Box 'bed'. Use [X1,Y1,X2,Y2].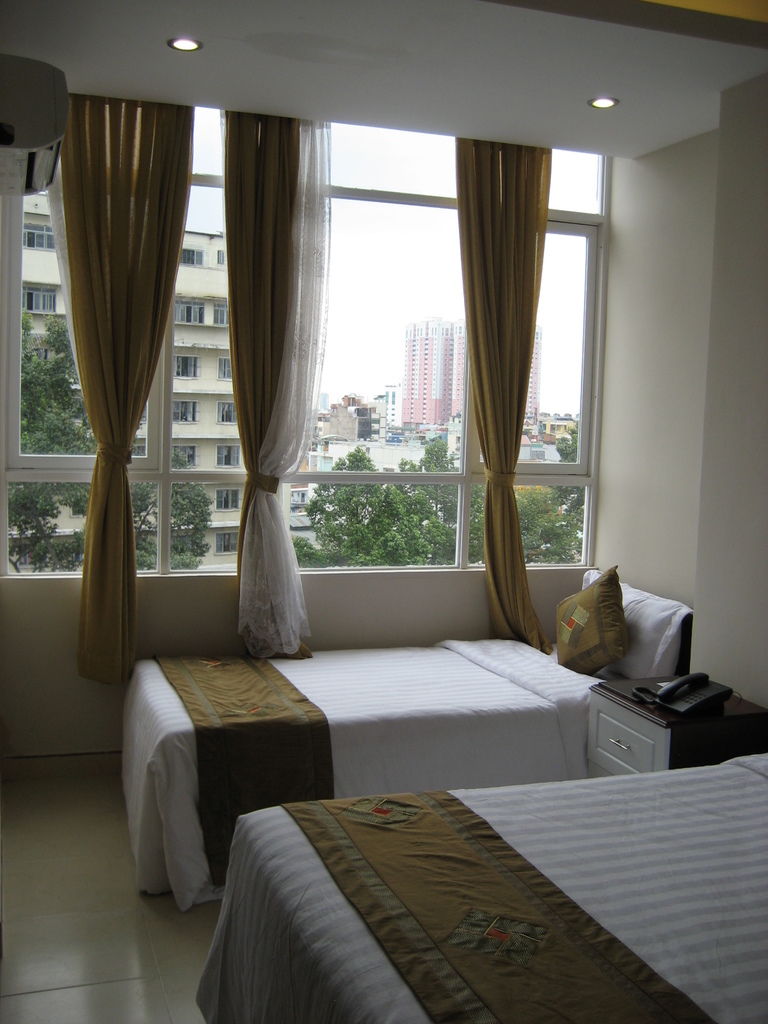
[121,557,693,926].
